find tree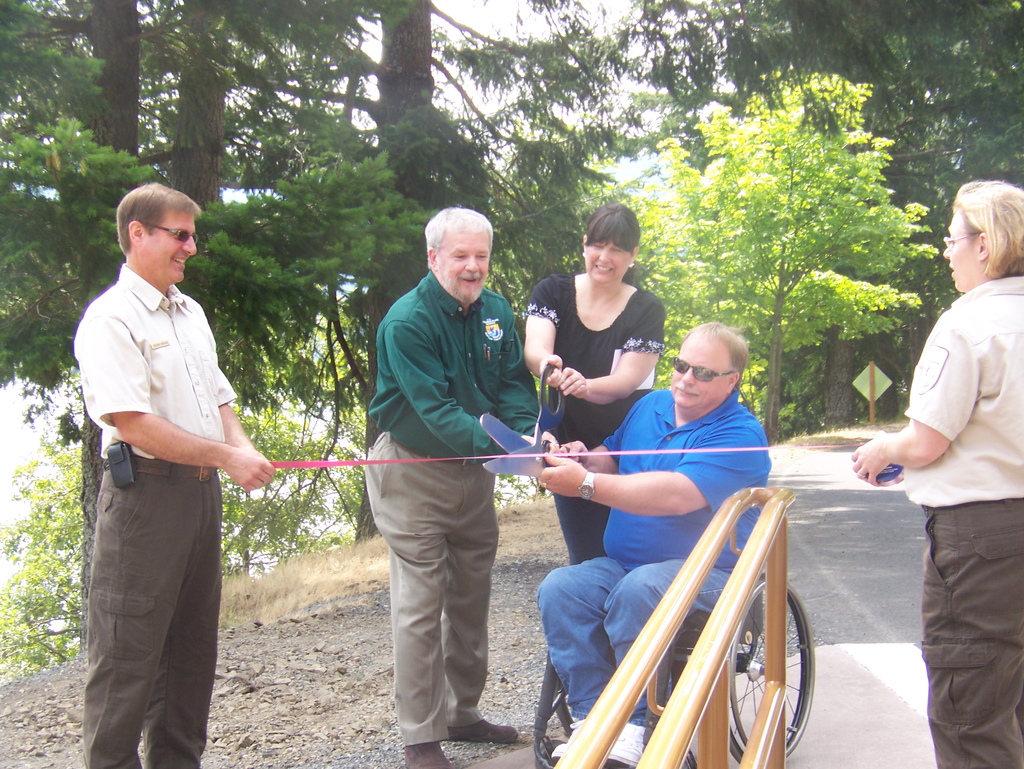
[311,2,572,529]
